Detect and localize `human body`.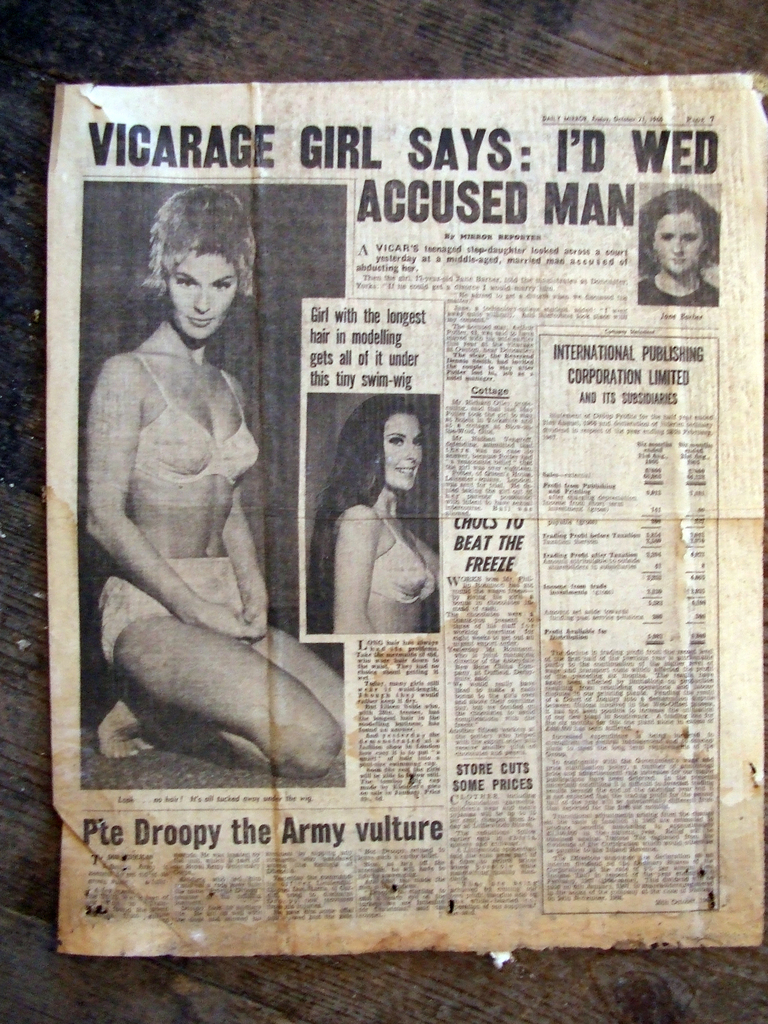
Localized at Rect(305, 388, 442, 640).
